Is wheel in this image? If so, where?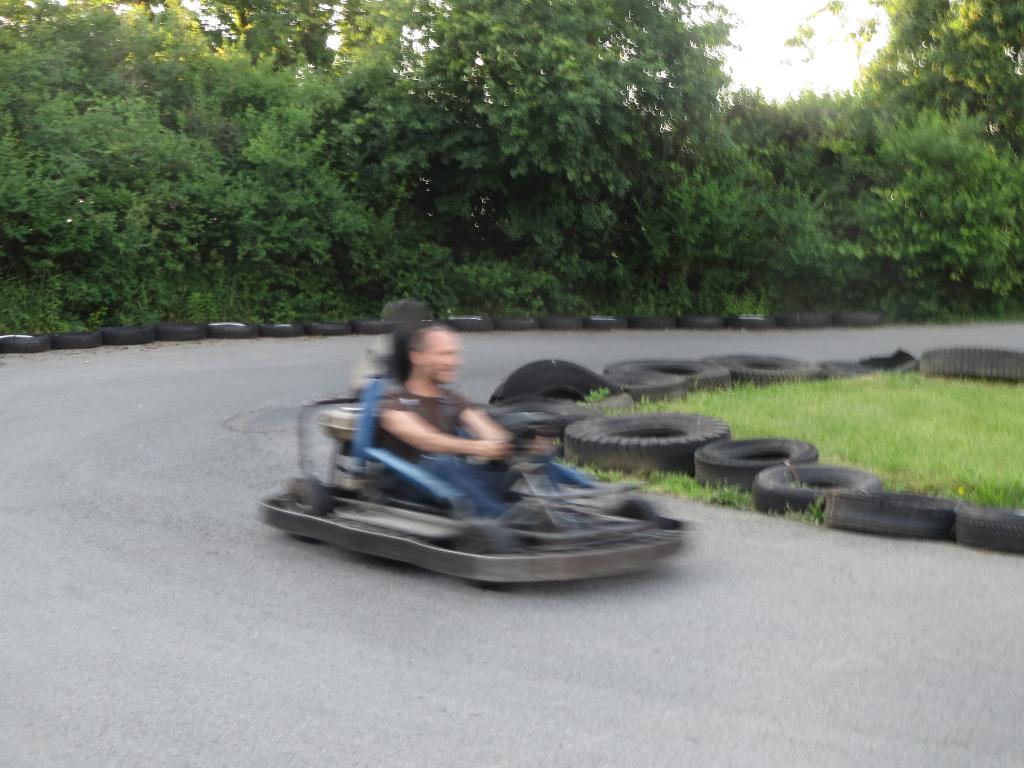
Yes, at 286,472,330,541.
